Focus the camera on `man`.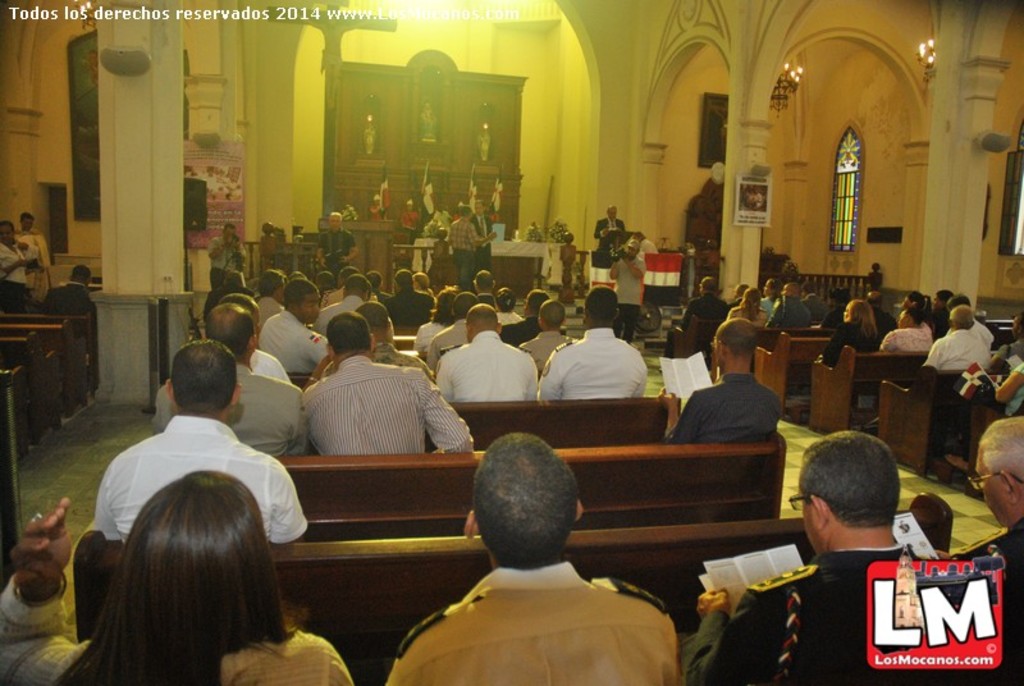
Focus region: BBox(91, 335, 310, 545).
